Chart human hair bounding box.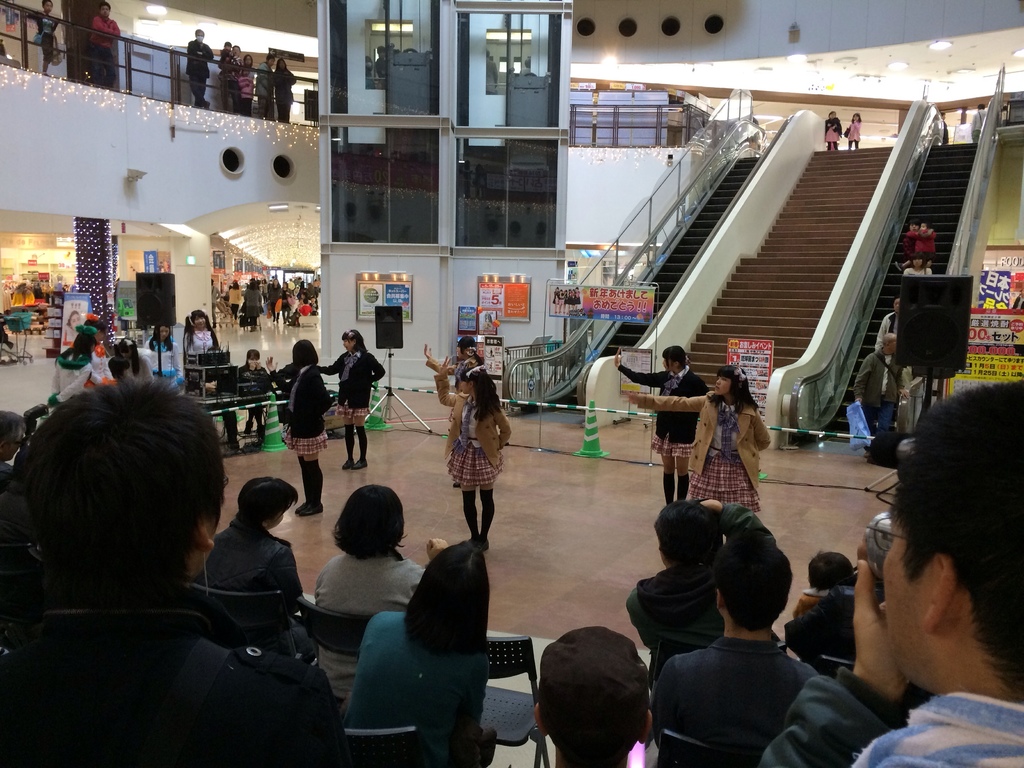
Charted: pyautogui.locateOnScreen(17, 375, 230, 618).
